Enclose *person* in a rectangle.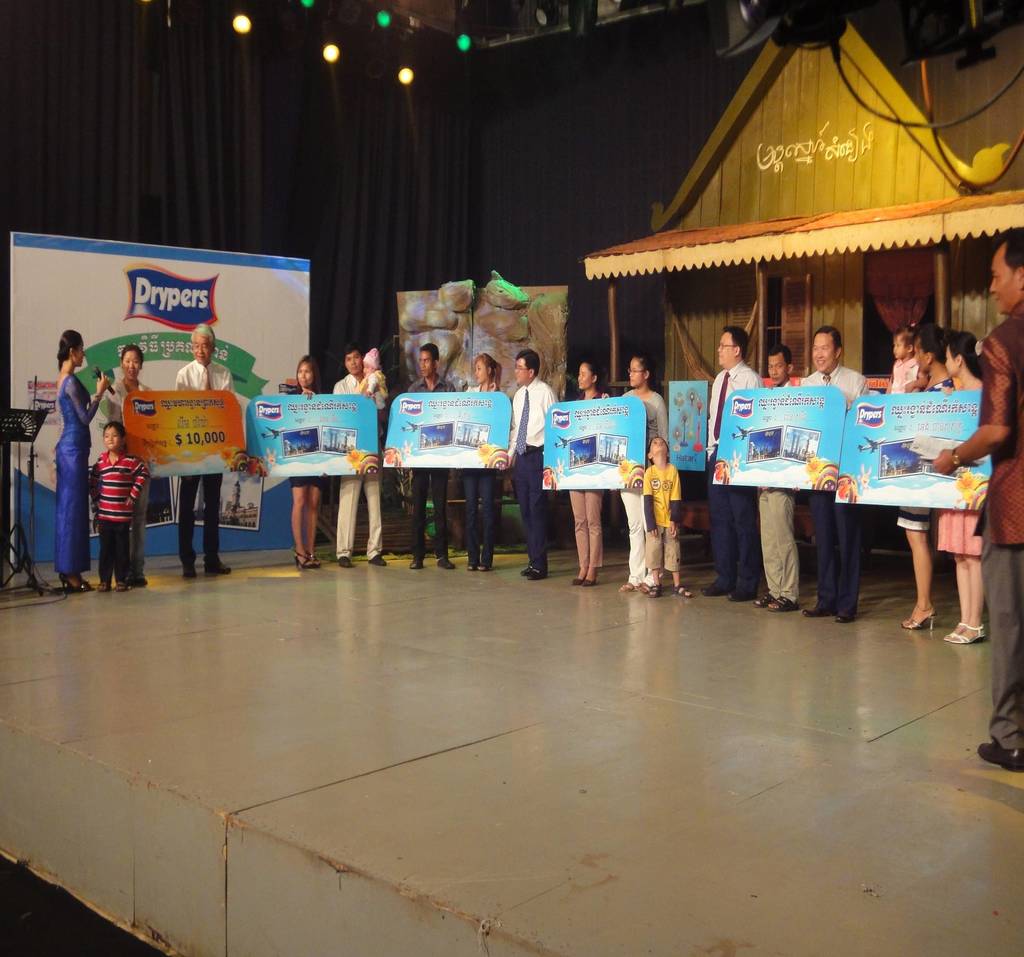
detection(799, 321, 873, 623).
